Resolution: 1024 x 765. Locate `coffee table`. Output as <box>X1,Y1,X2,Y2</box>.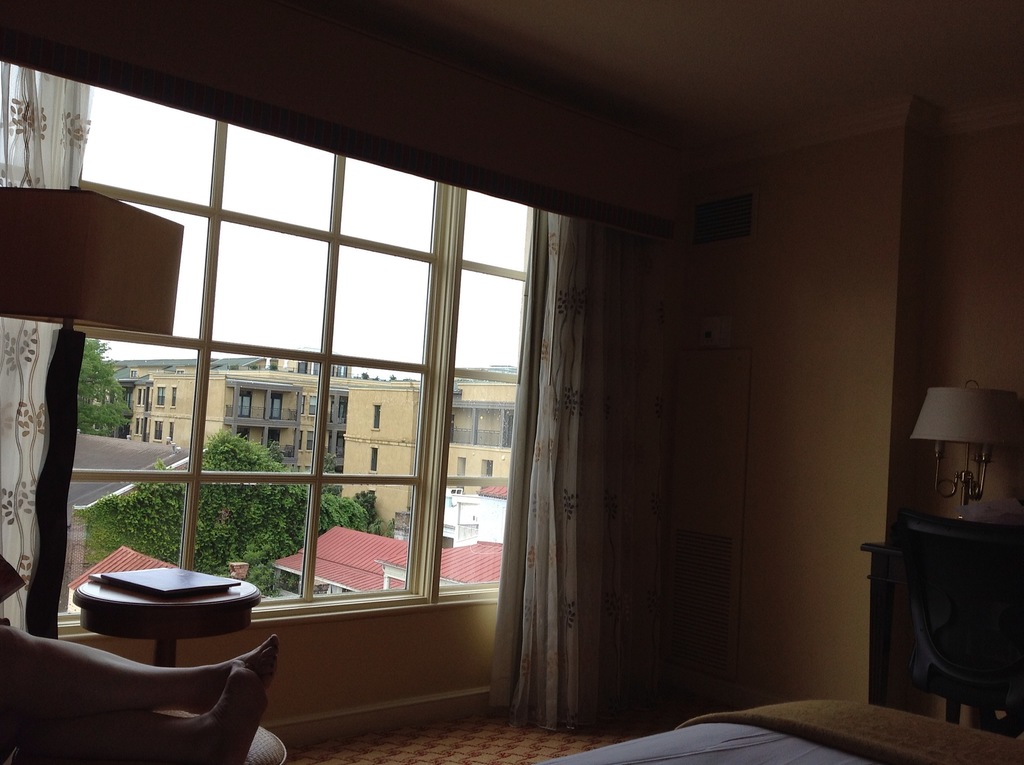
<box>72,574,257,651</box>.
